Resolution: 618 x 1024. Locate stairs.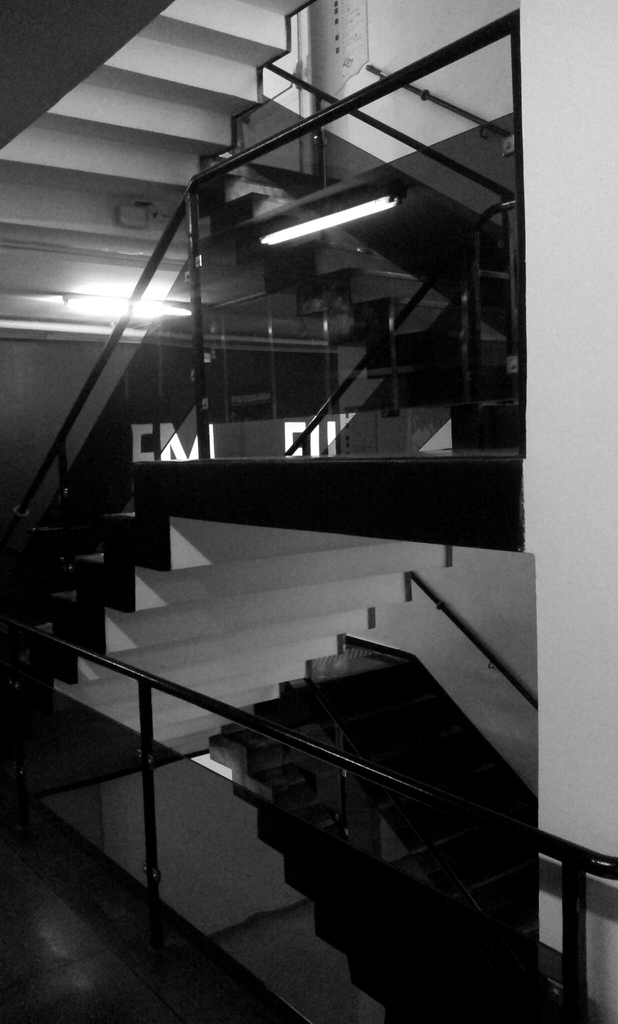
Rect(0, 0, 456, 756).
